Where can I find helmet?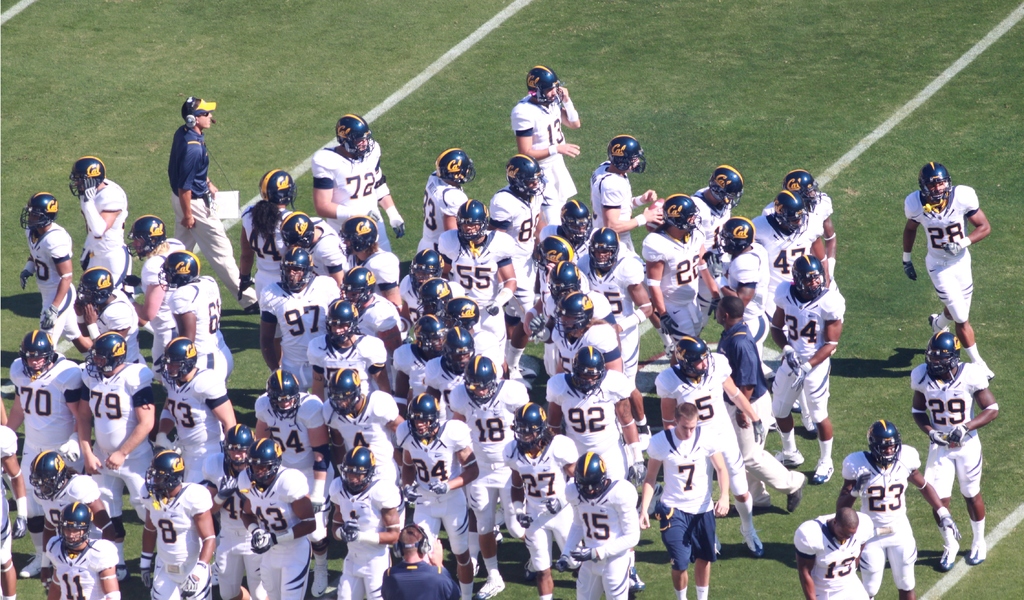
You can find it at bbox=[58, 500, 99, 551].
